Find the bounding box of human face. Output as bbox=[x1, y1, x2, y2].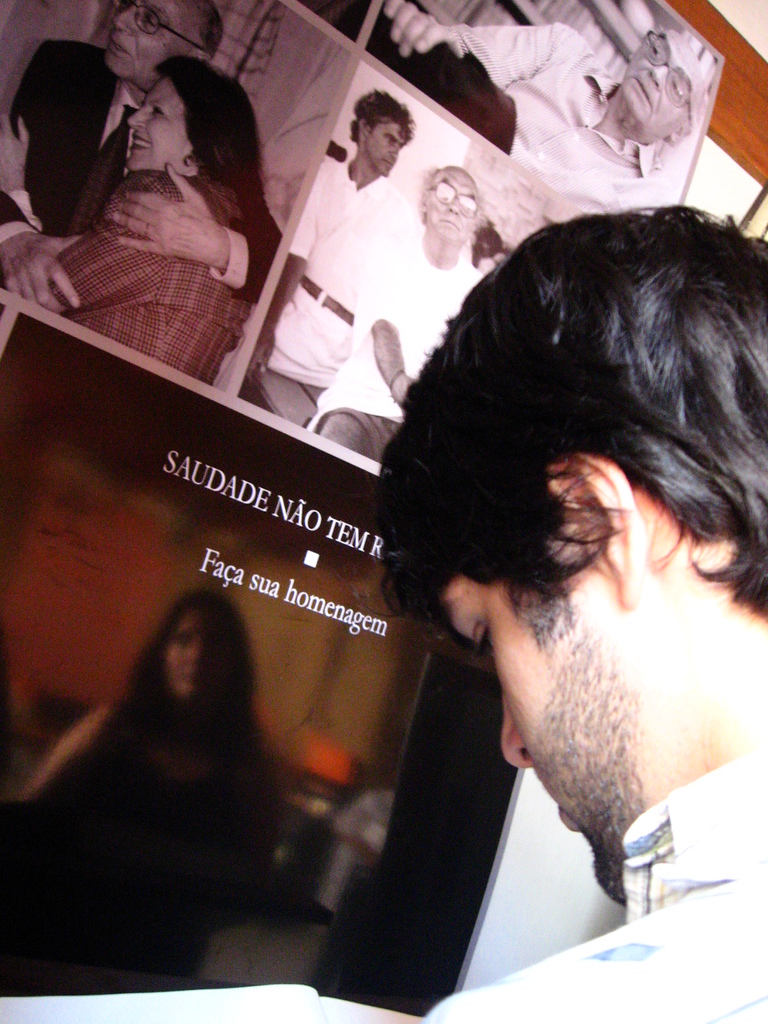
bbox=[618, 28, 720, 134].
